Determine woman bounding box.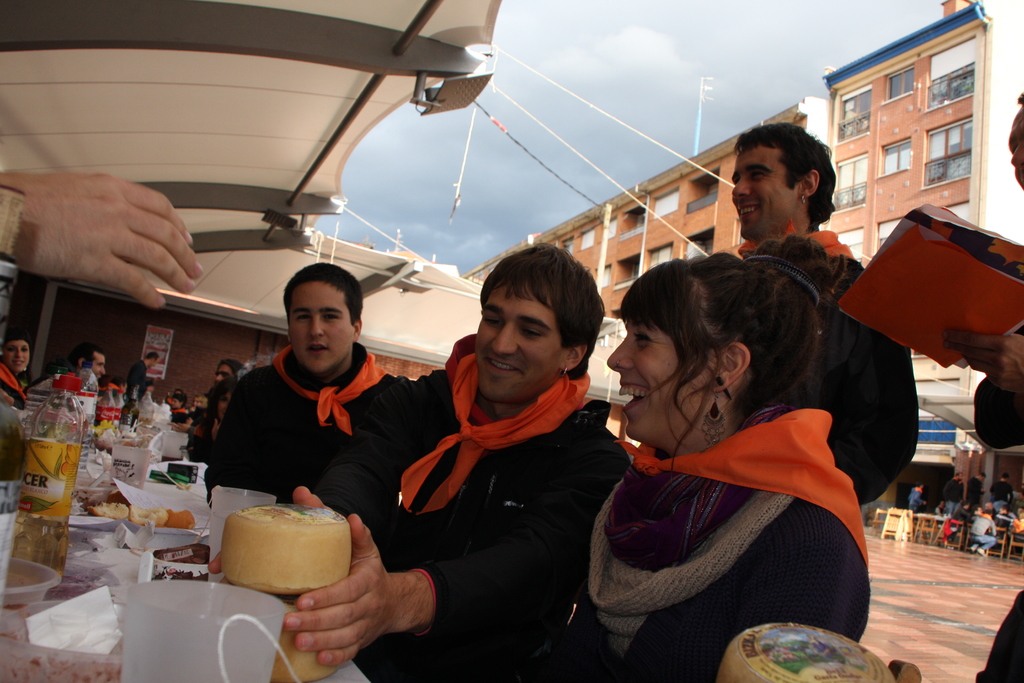
Determined: [0, 334, 34, 413].
